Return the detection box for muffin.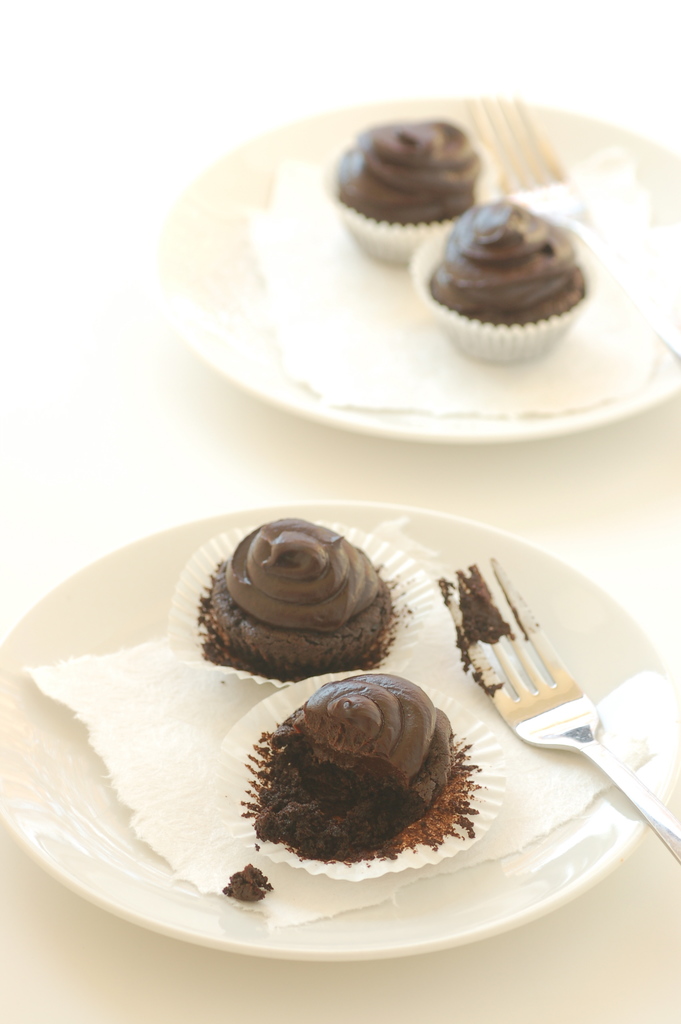
<box>210,664,506,882</box>.
